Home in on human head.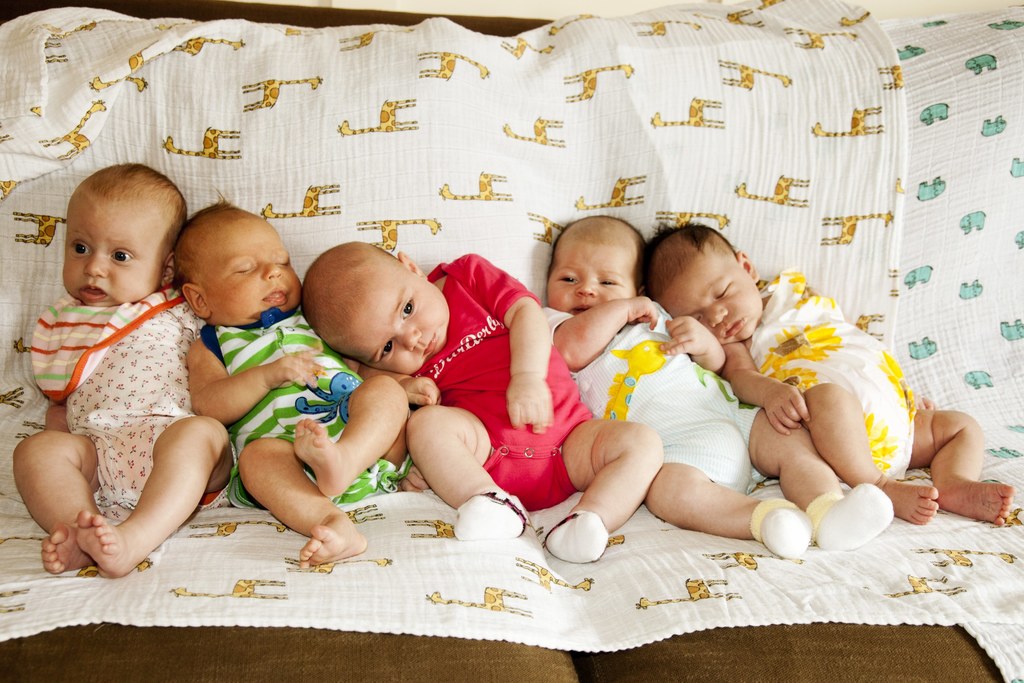
Homed in at <bbox>51, 169, 185, 294</bbox>.
